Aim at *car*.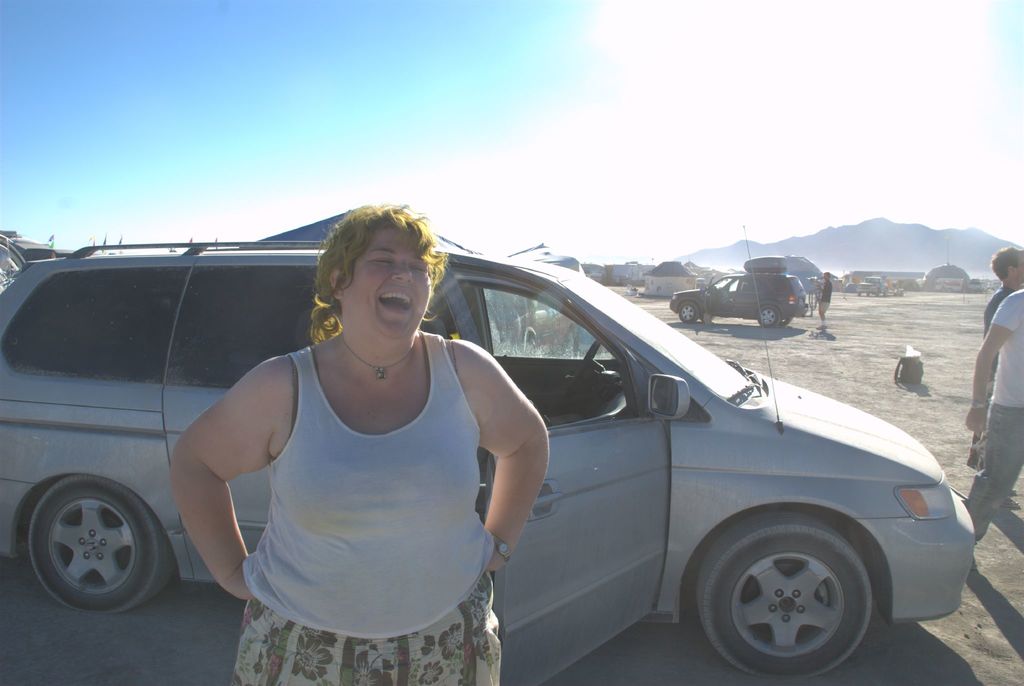
Aimed at select_region(669, 253, 805, 325).
